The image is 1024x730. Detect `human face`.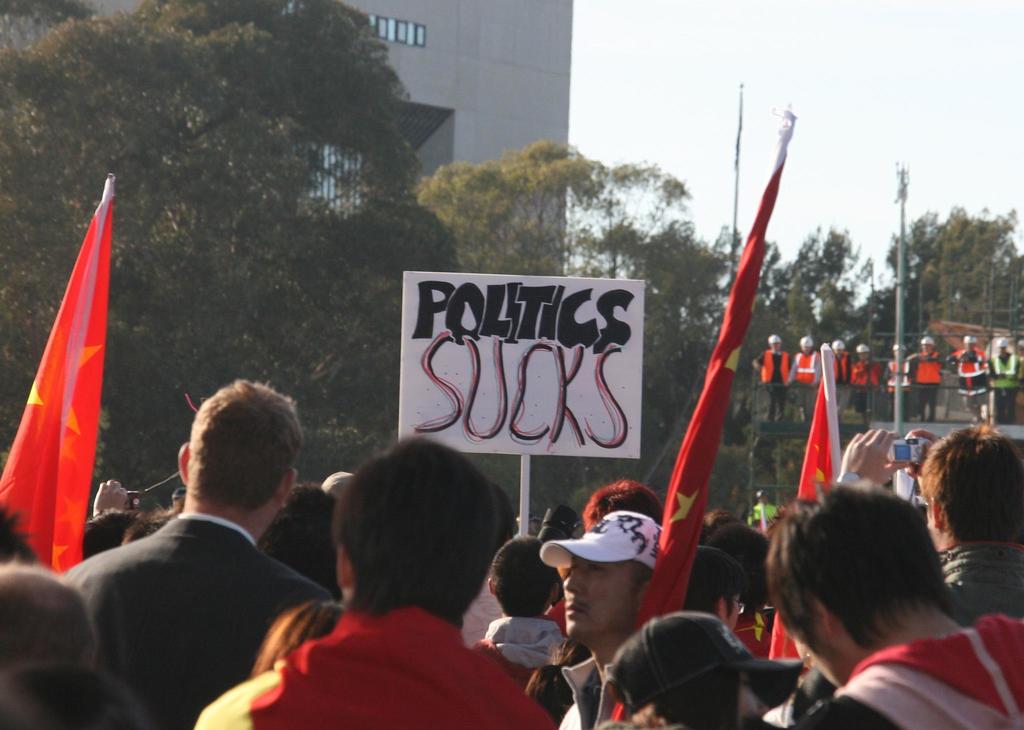
Detection: x1=564, y1=554, x2=643, y2=642.
